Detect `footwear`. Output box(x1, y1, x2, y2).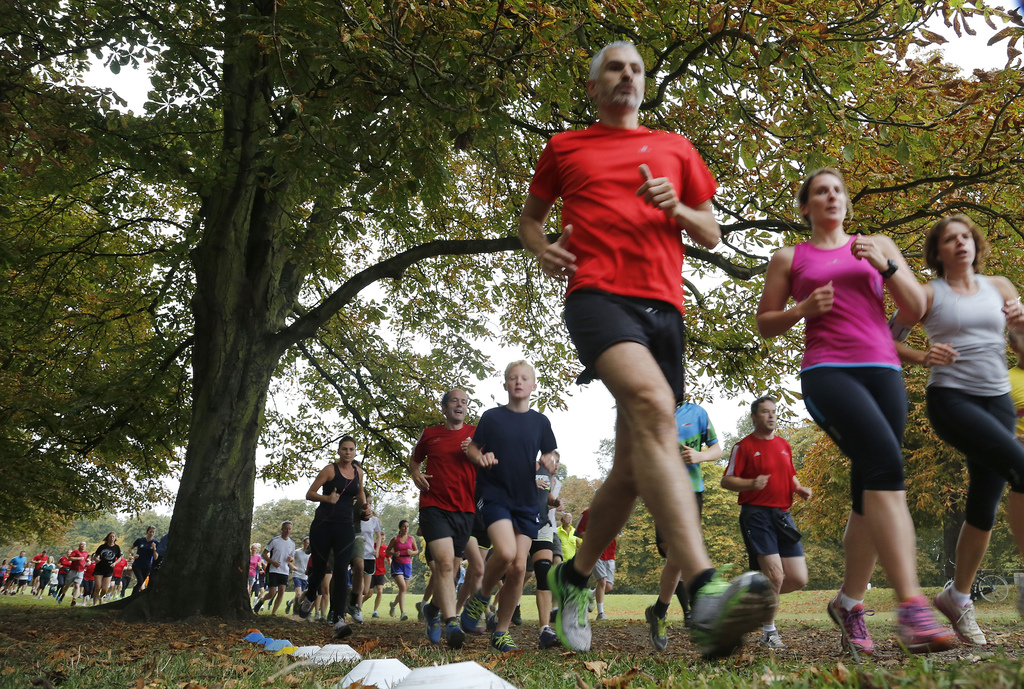
box(927, 577, 1002, 649).
